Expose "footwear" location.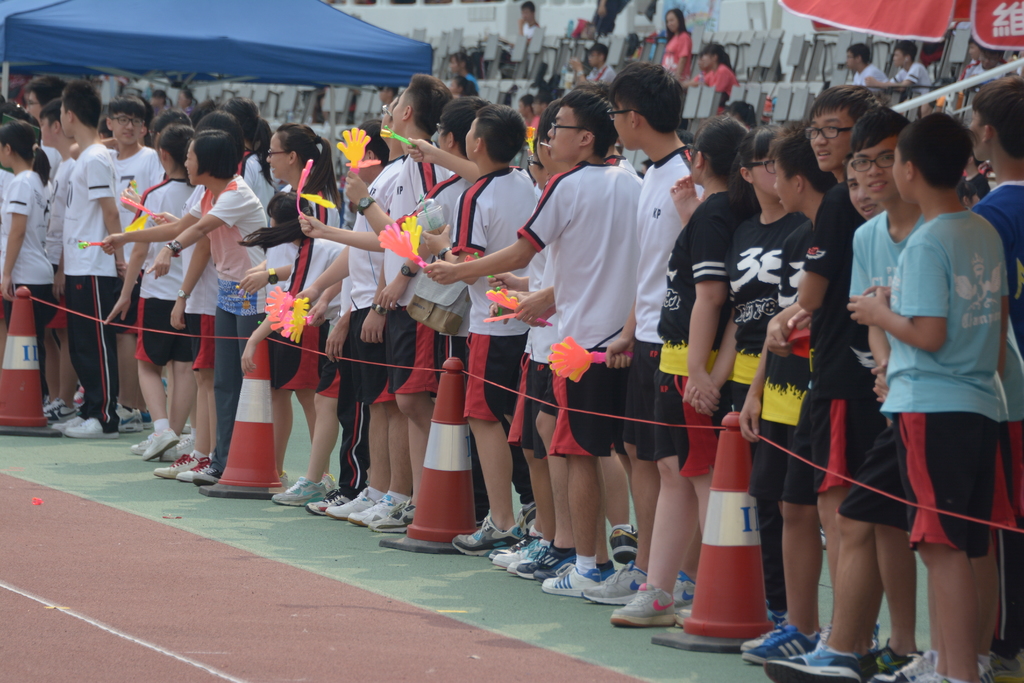
Exposed at x1=371 y1=498 x2=416 y2=532.
